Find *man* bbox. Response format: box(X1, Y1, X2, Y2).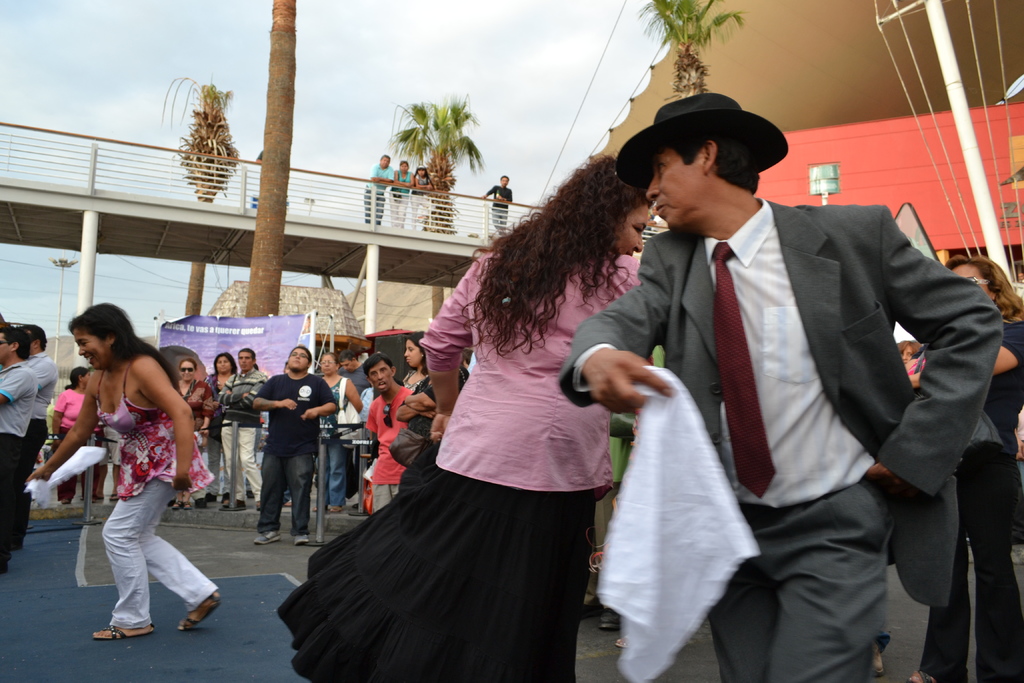
box(360, 153, 397, 223).
